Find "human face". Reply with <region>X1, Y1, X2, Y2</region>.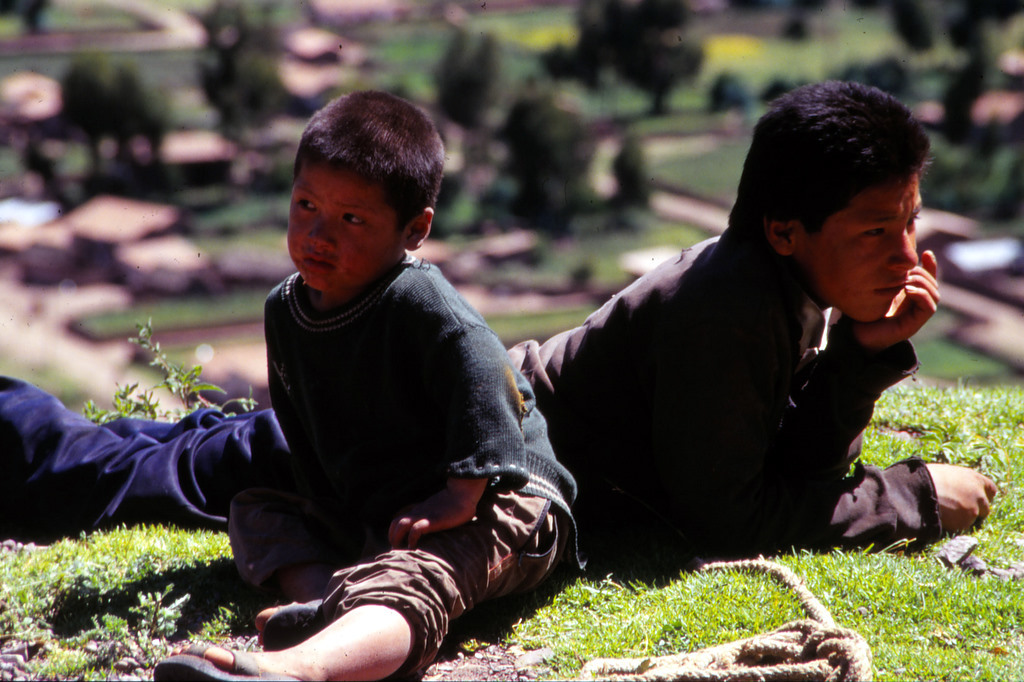
<region>798, 173, 923, 322</region>.
